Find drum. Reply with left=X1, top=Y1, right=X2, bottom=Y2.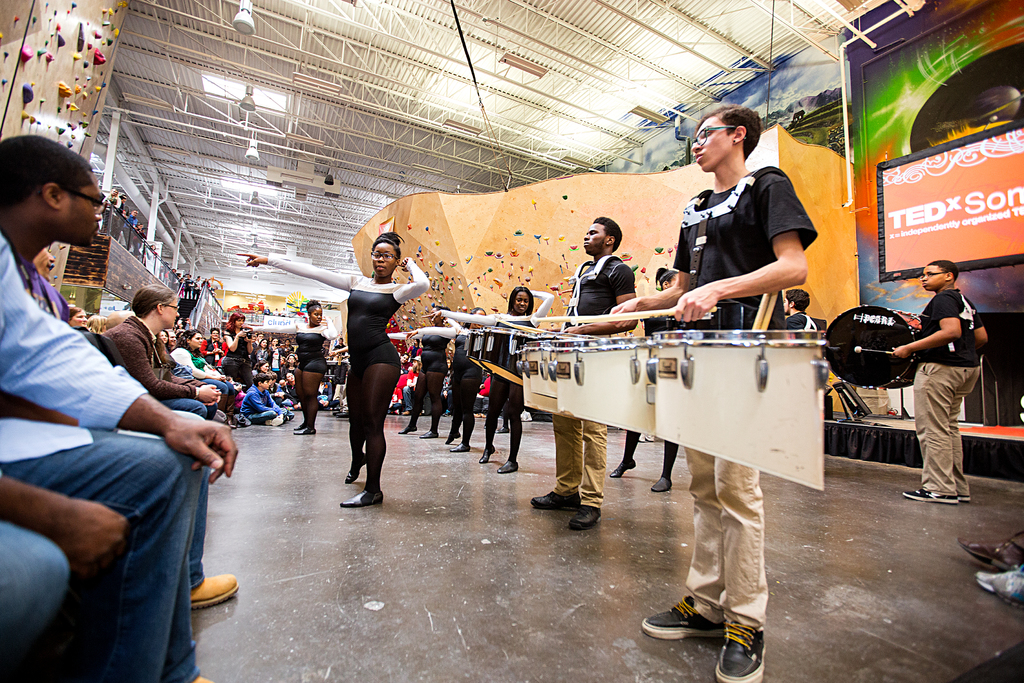
left=824, top=289, right=970, bottom=441.
